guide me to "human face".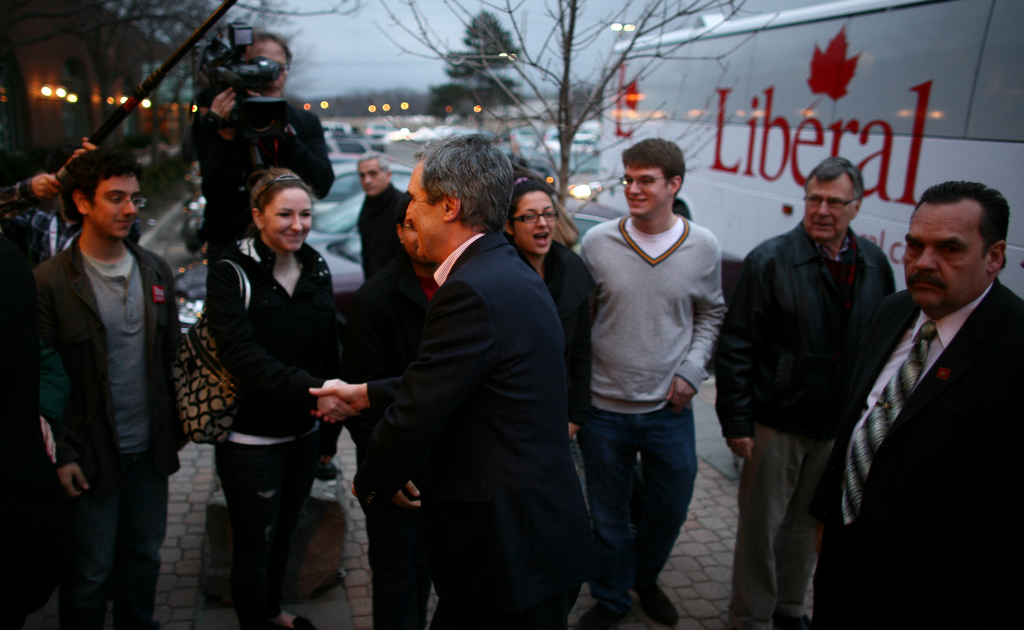
Guidance: bbox=(243, 42, 285, 99).
